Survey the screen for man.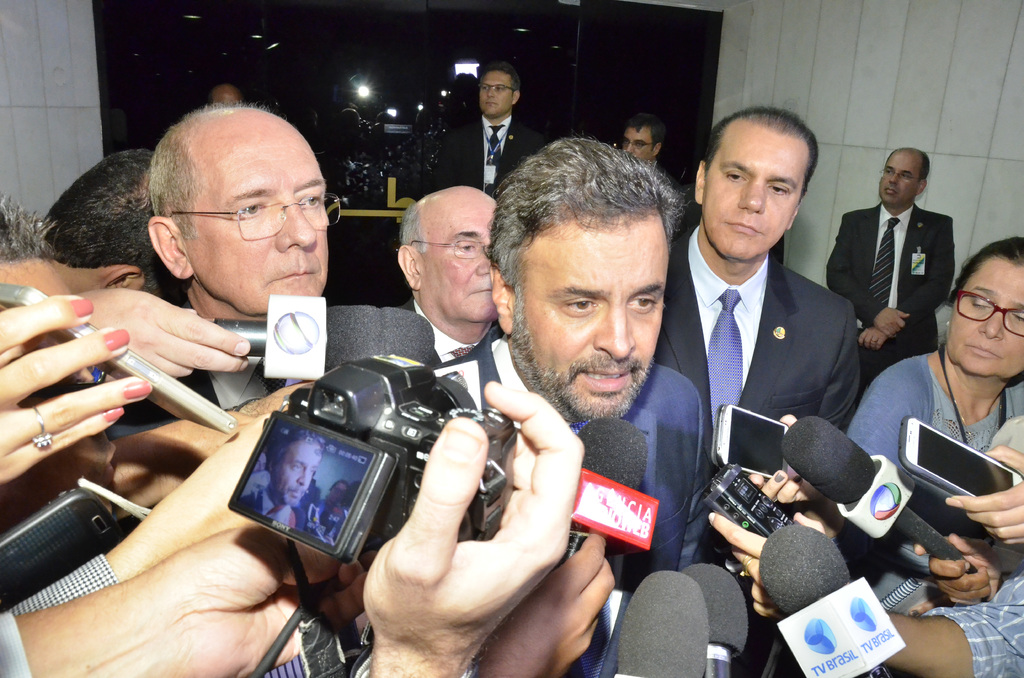
Survey found: [x1=43, y1=147, x2=178, y2=287].
